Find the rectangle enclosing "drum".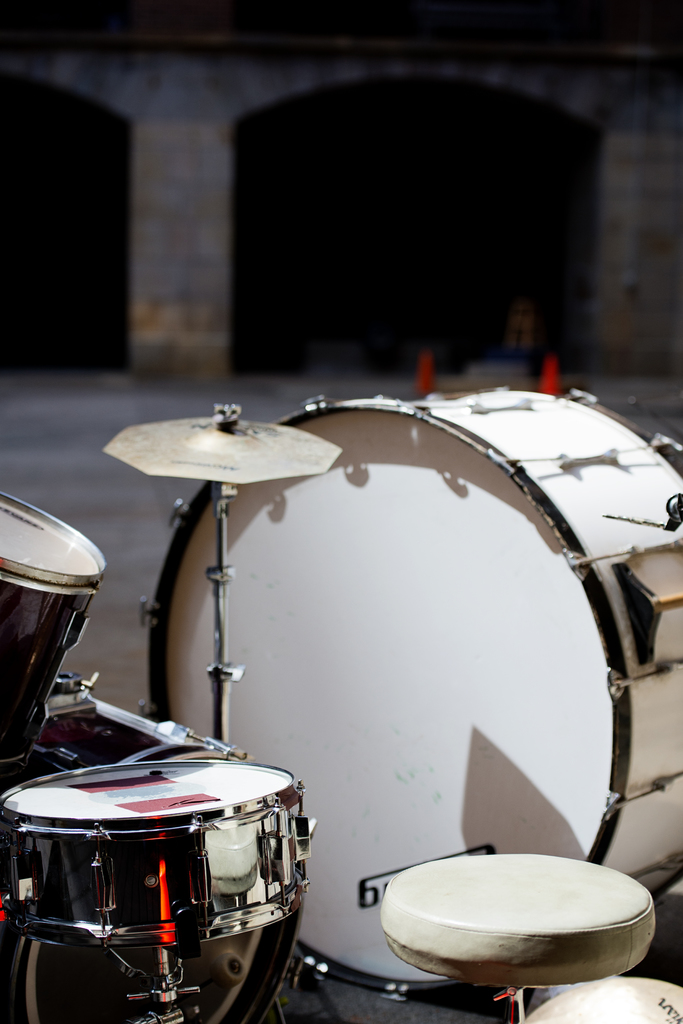
[143, 385, 682, 998].
